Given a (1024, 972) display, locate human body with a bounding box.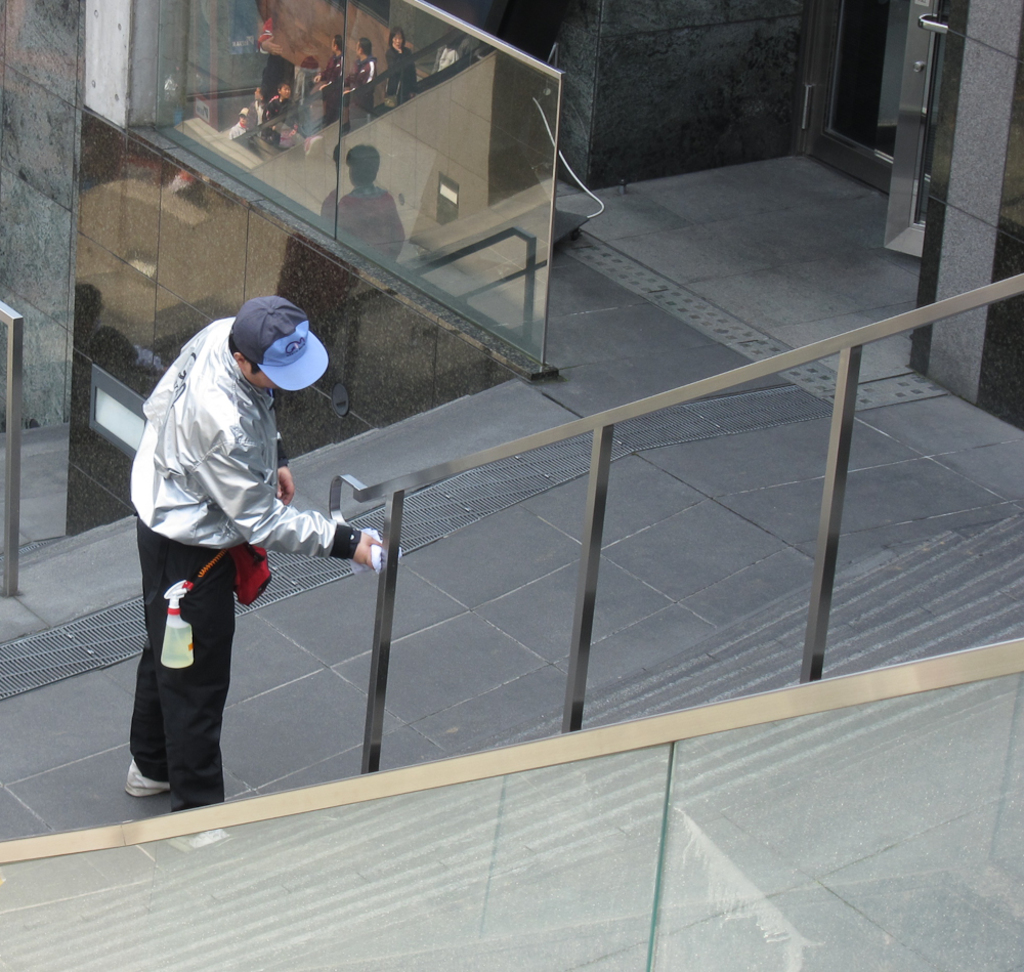
Located: x1=125 y1=276 x2=371 y2=818.
